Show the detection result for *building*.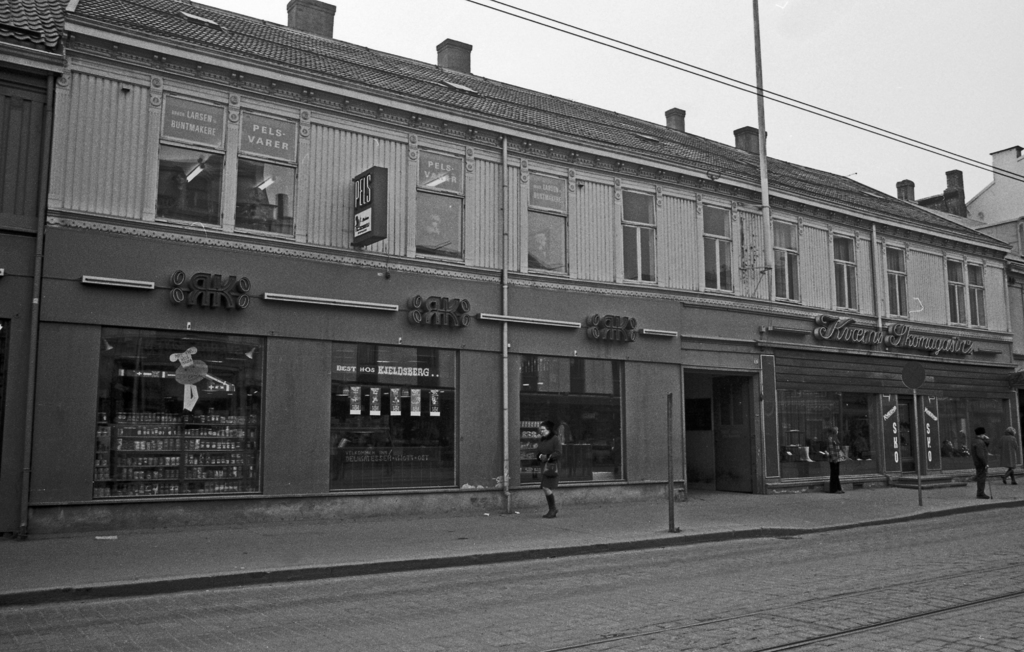
l=0, t=0, r=1008, b=542.
